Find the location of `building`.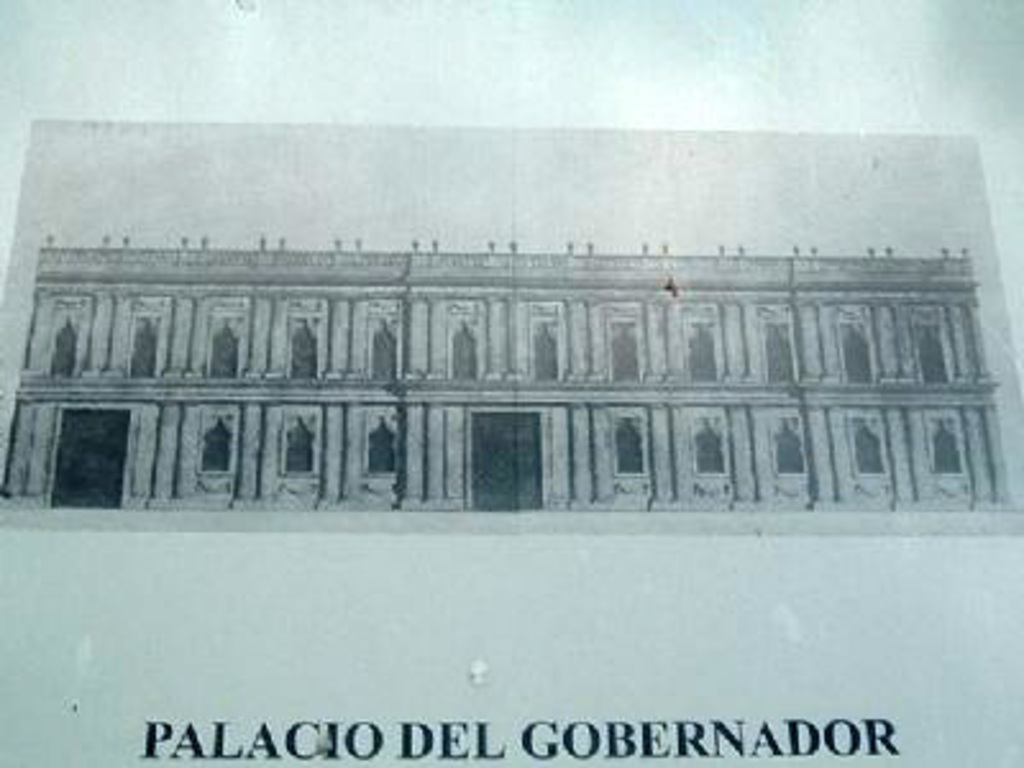
Location: 0, 233, 1006, 517.
